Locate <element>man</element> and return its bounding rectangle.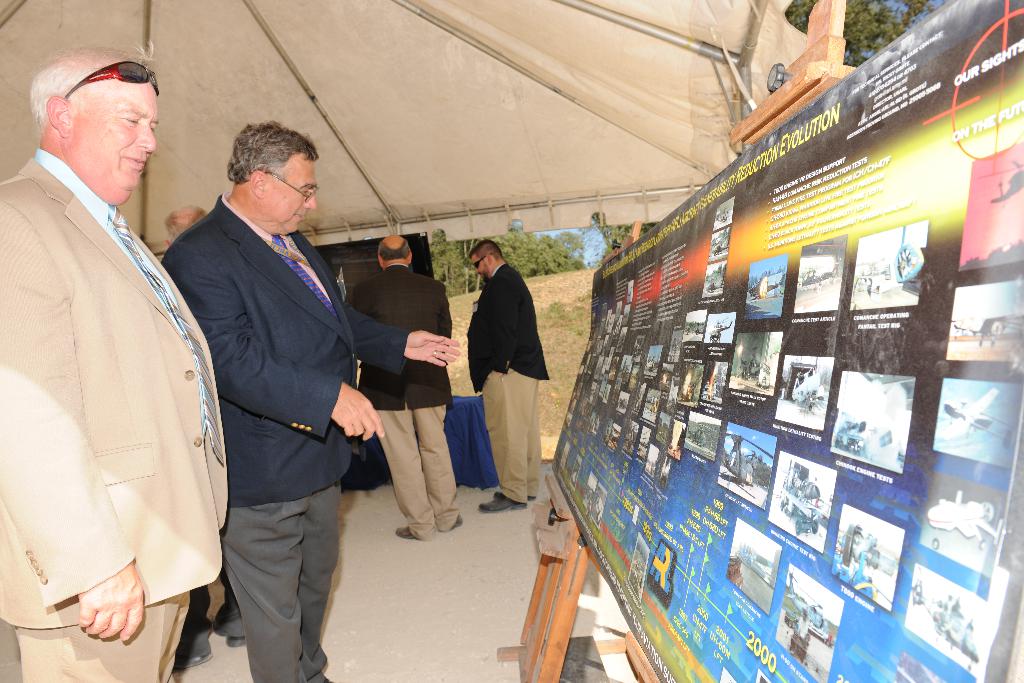
pyautogui.locateOnScreen(0, 44, 225, 682).
